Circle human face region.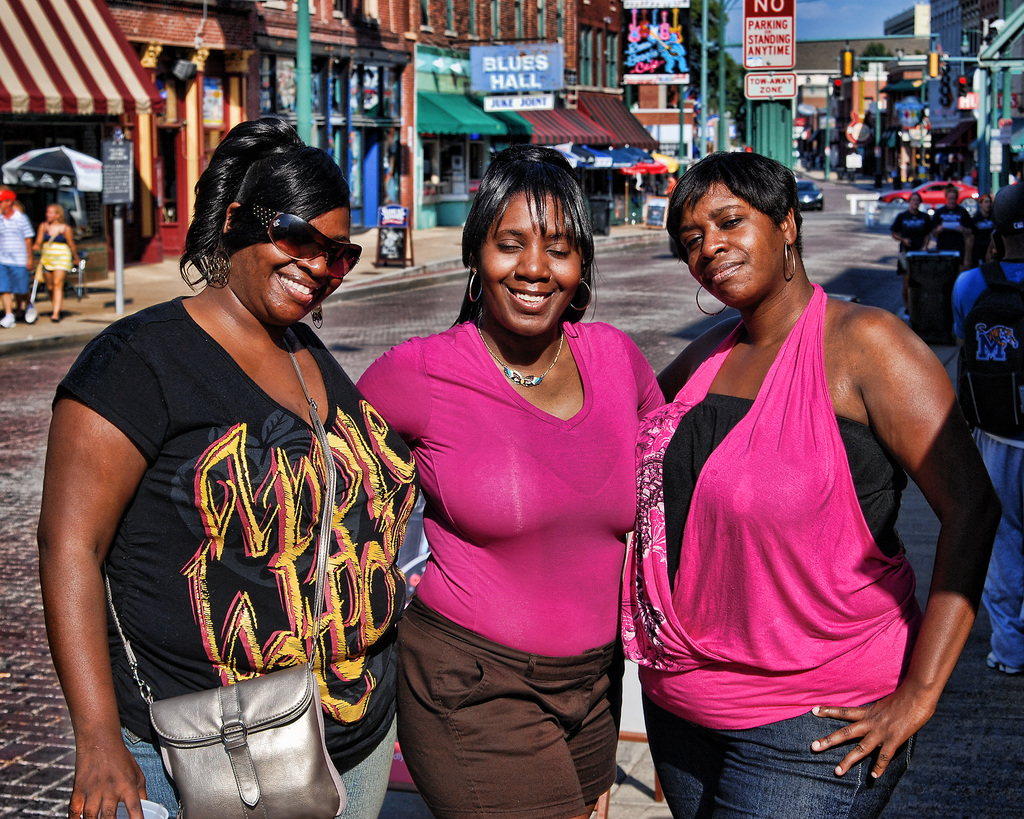
Region: [x1=676, y1=184, x2=782, y2=305].
